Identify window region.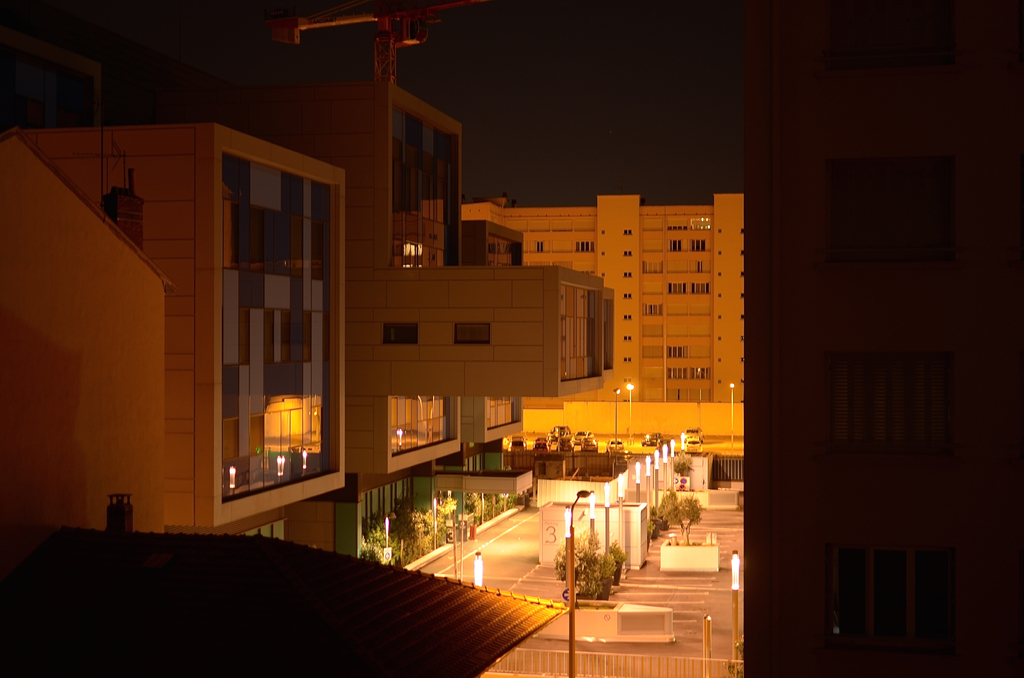
Region: (618,314,632,321).
